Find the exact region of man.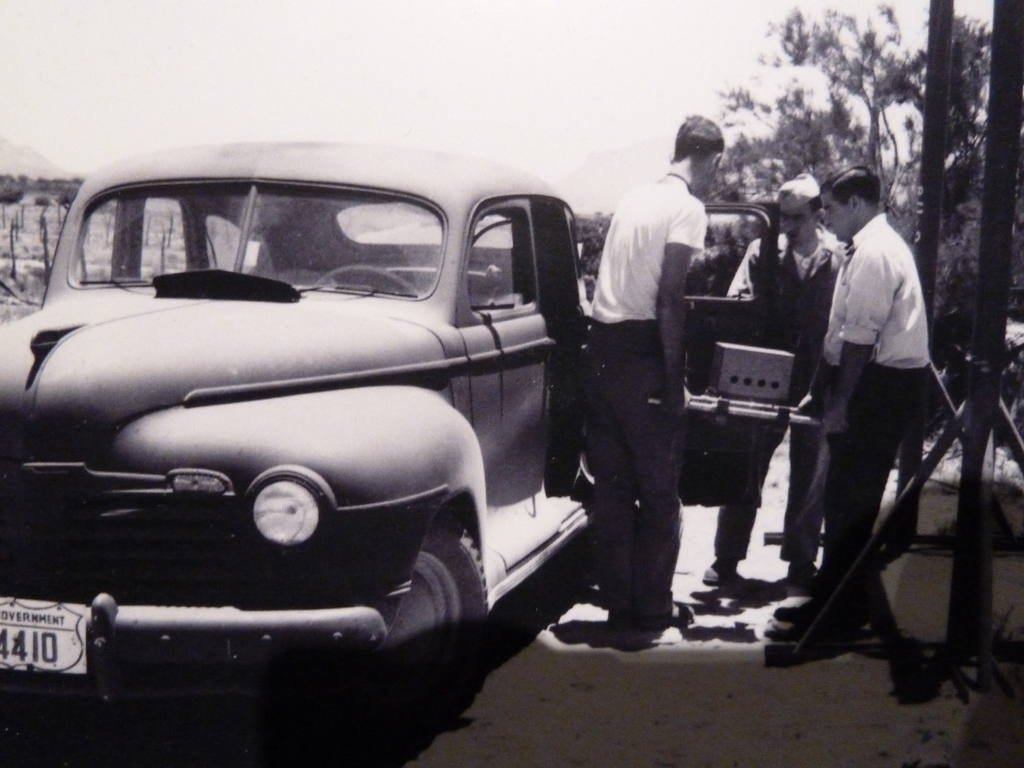
Exact region: bbox=(712, 172, 854, 588).
